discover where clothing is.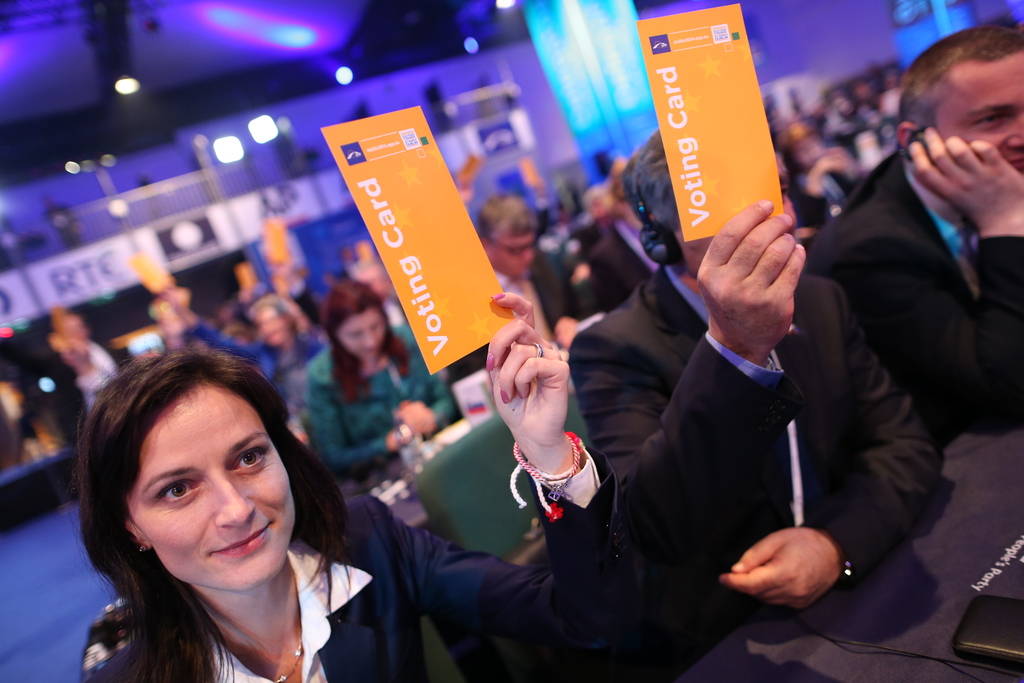
Discovered at bbox=(603, 208, 888, 655).
